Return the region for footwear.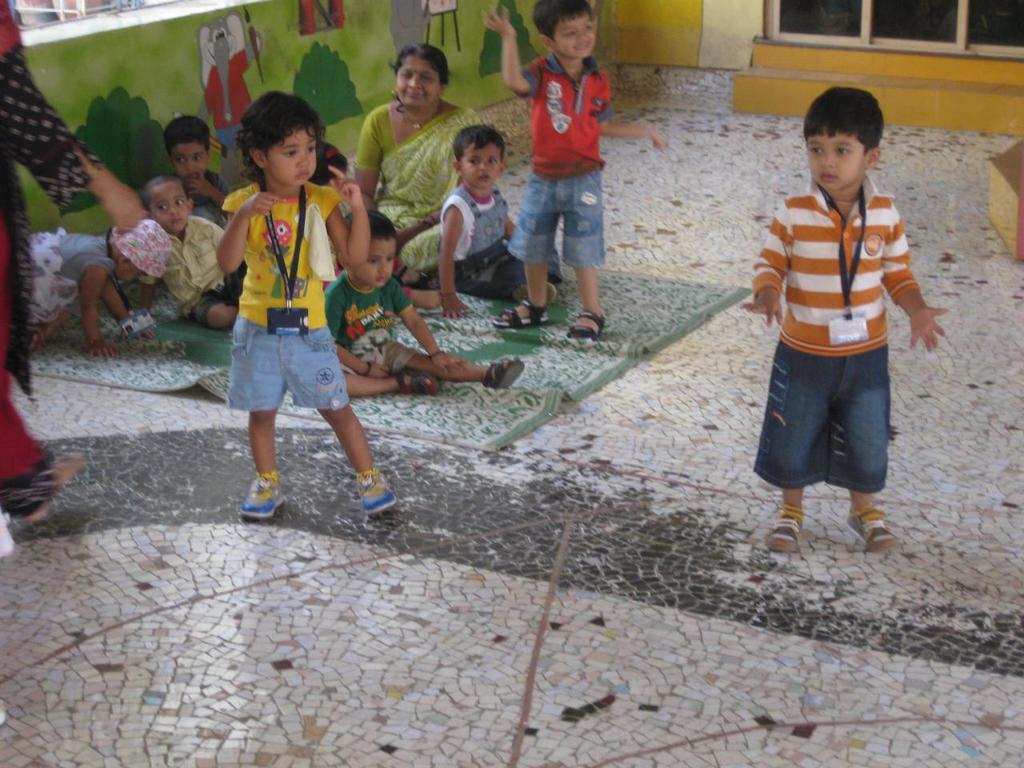
select_region(514, 278, 556, 306).
